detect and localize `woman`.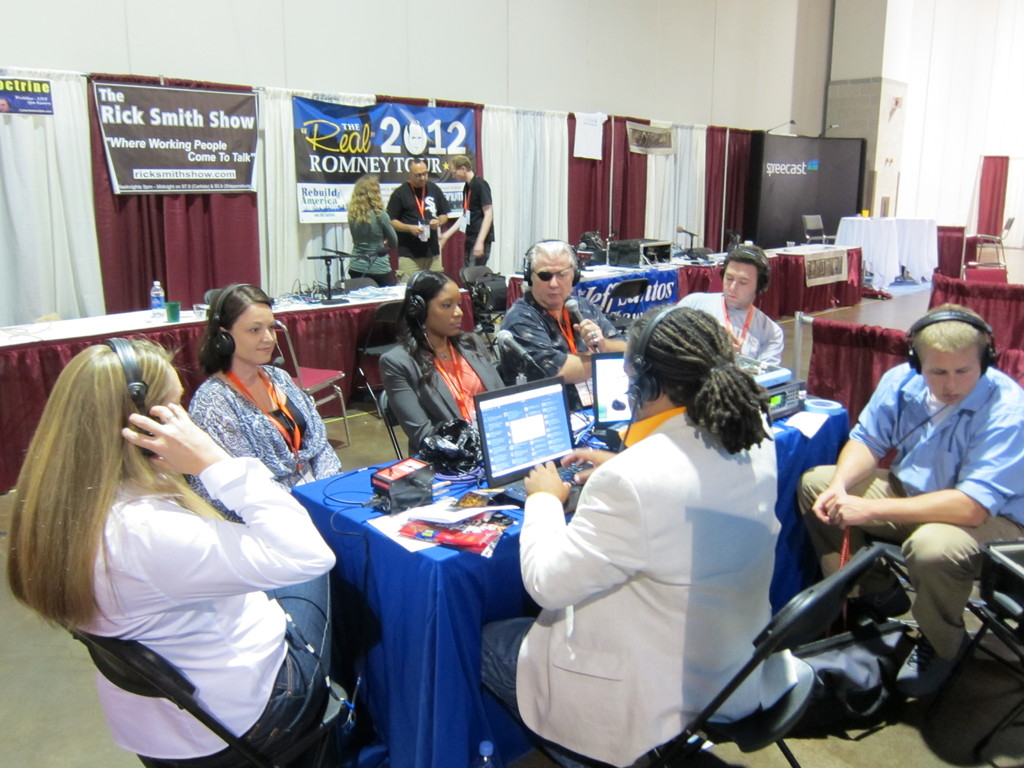
Localized at 346/173/397/287.
